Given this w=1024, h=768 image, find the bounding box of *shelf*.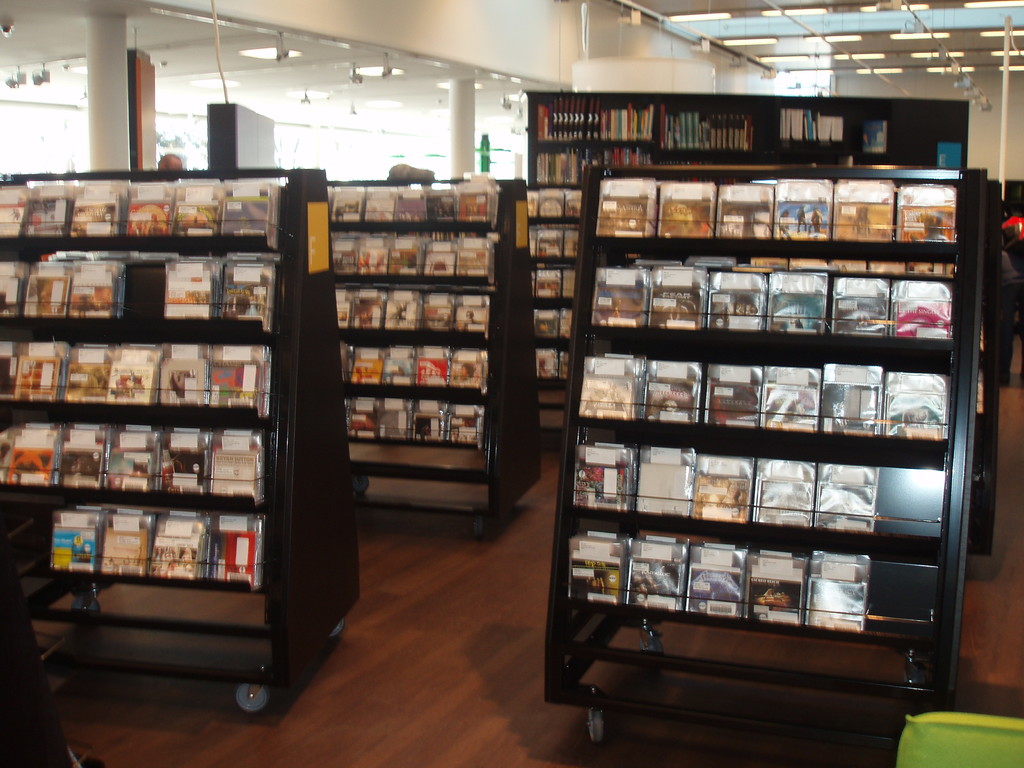
BBox(525, 186, 590, 408).
